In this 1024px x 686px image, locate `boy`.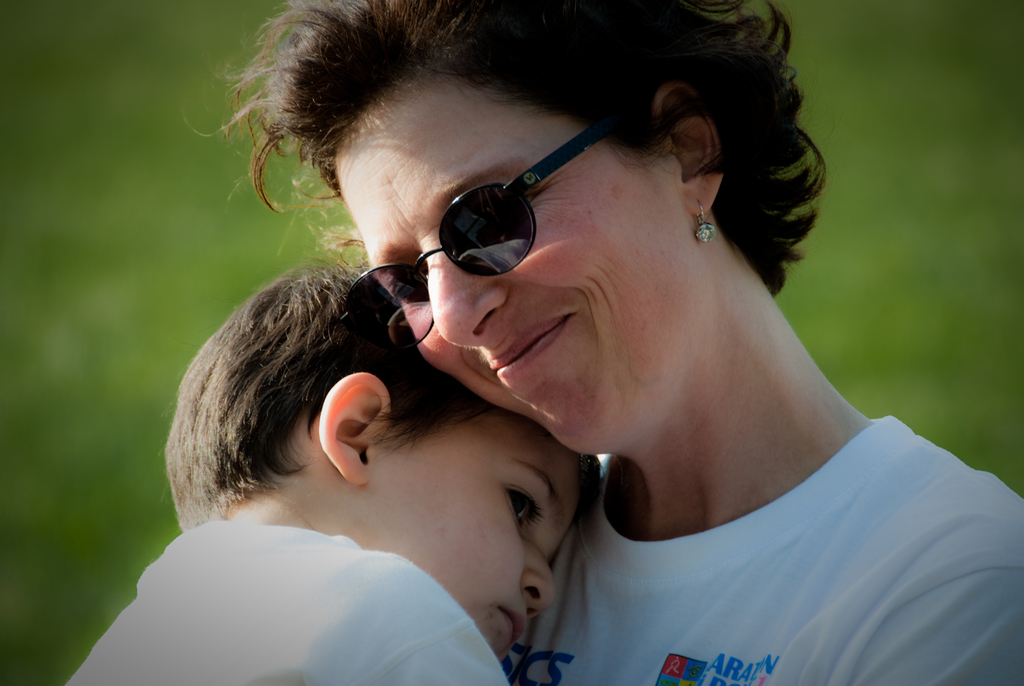
Bounding box: pyautogui.locateOnScreen(109, 256, 648, 685).
